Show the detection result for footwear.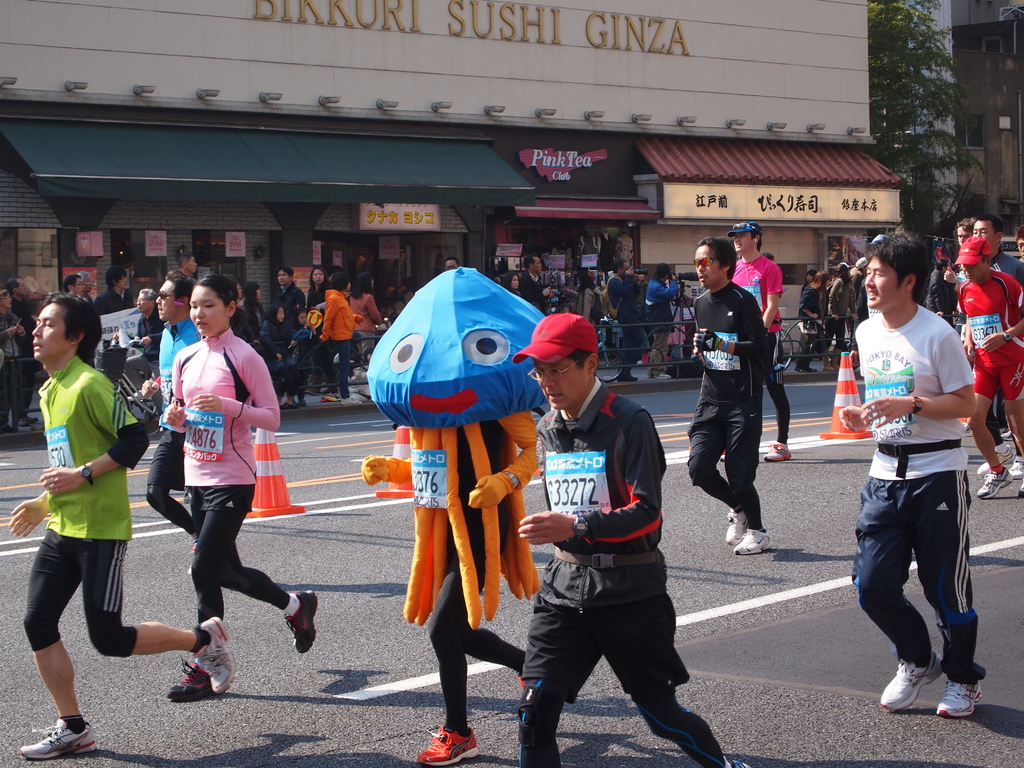
936 679 985 719.
